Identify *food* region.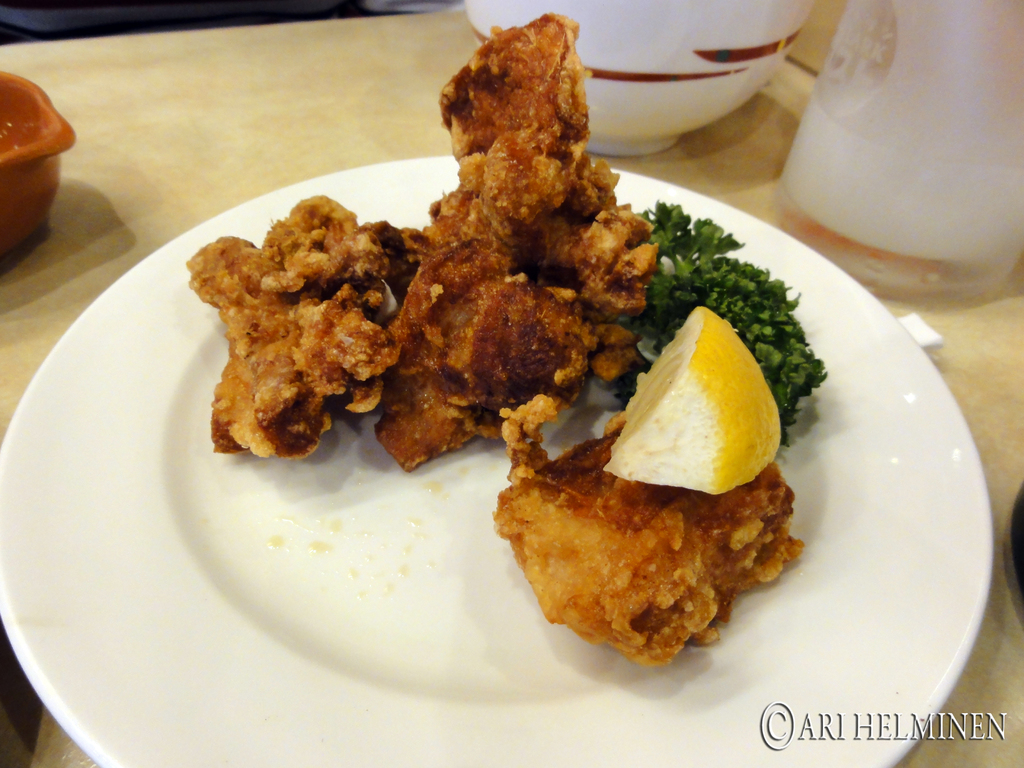
Region: x1=445, y1=8, x2=592, y2=88.
